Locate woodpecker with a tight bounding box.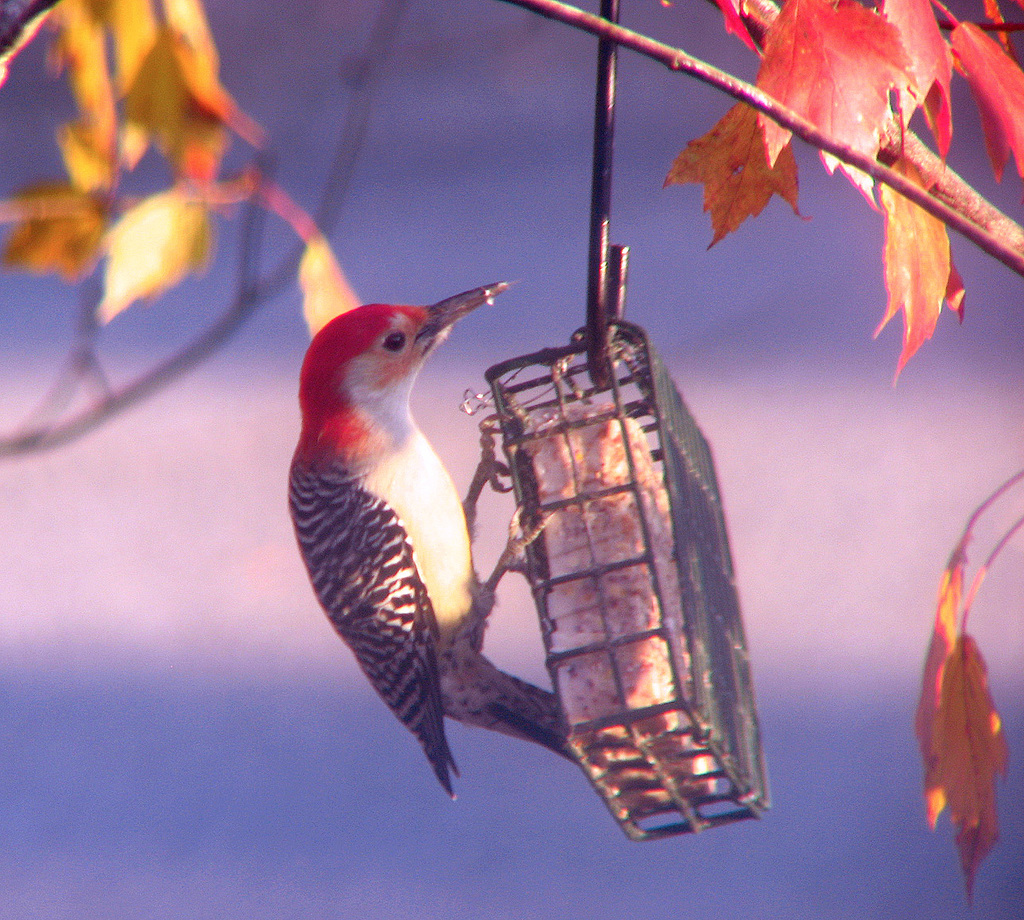
x1=281, y1=272, x2=594, y2=805.
